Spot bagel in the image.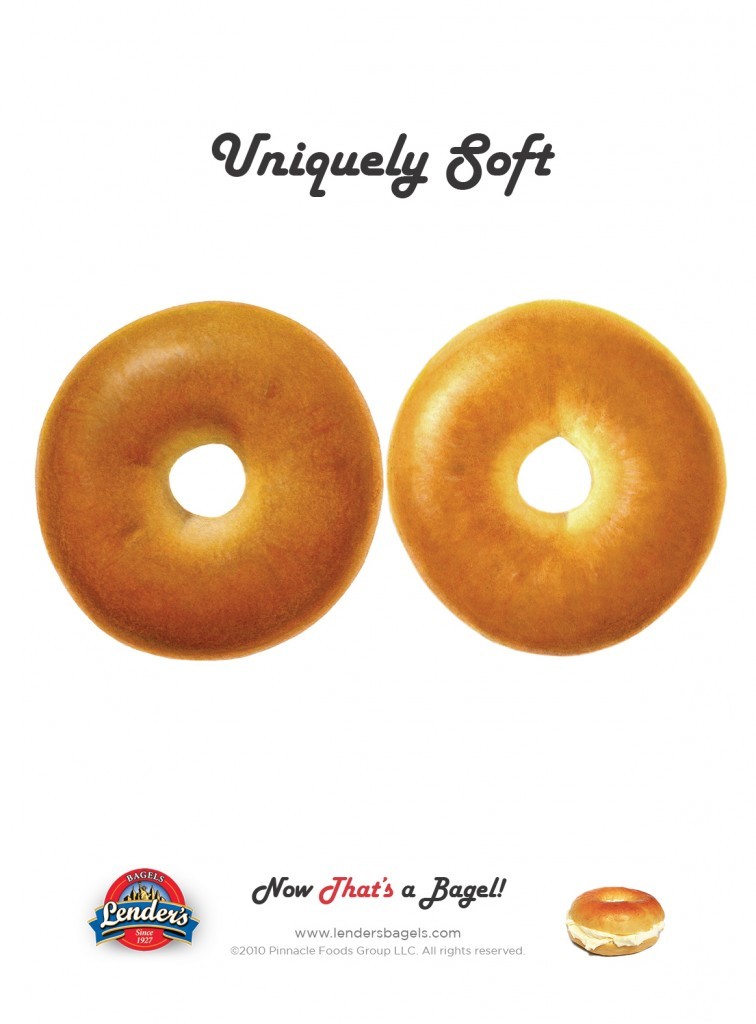
bagel found at (562, 877, 664, 957).
